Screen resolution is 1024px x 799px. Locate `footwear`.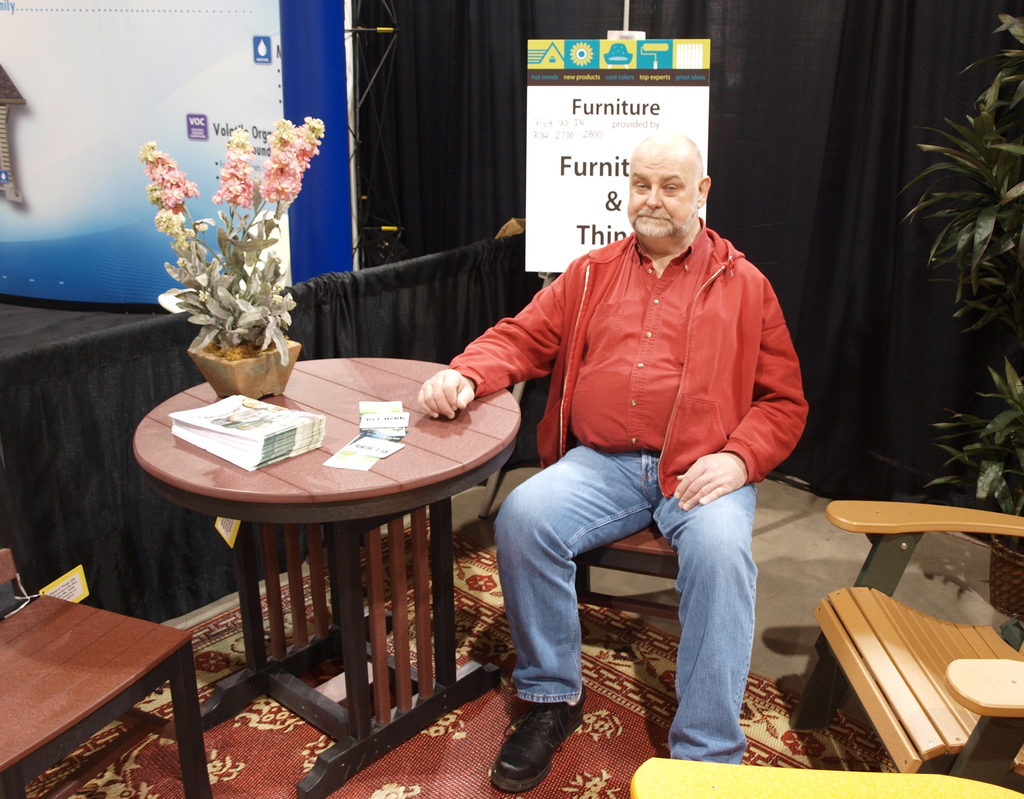
detection(506, 686, 593, 786).
